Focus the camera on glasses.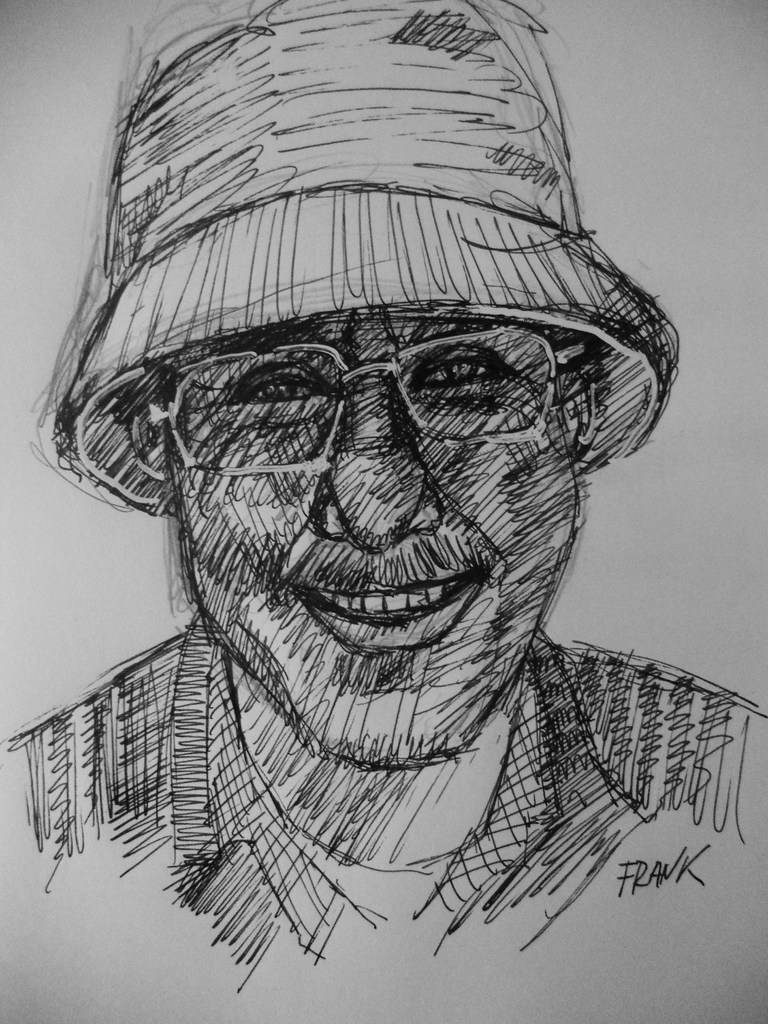
Focus region: 181, 324, 597, 463.
